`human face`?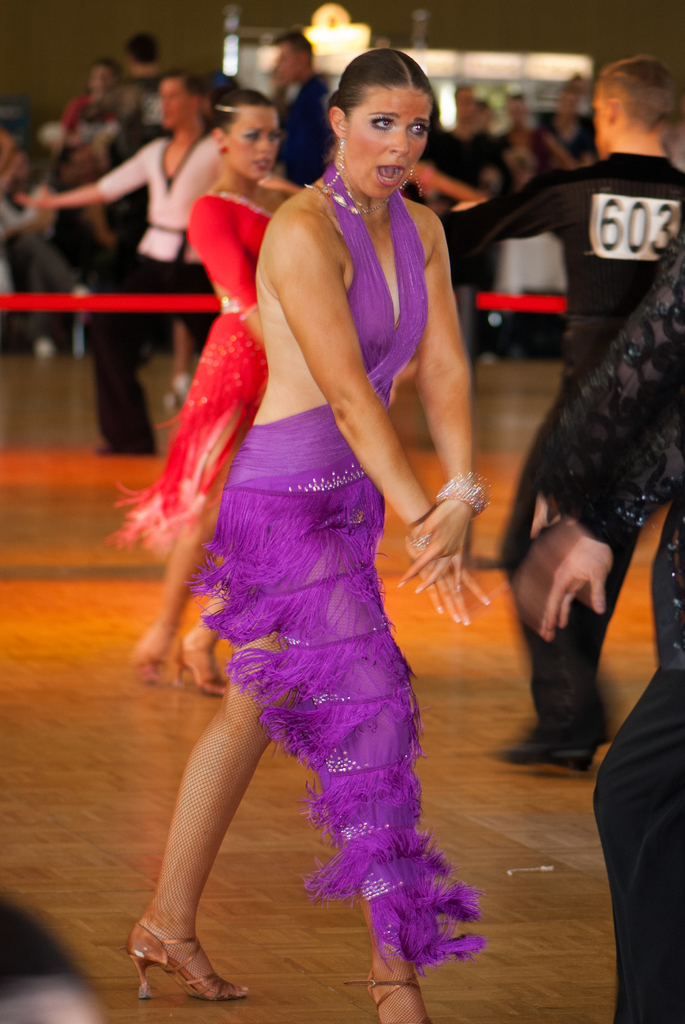
<region>343, 84, 430, 200</region>
